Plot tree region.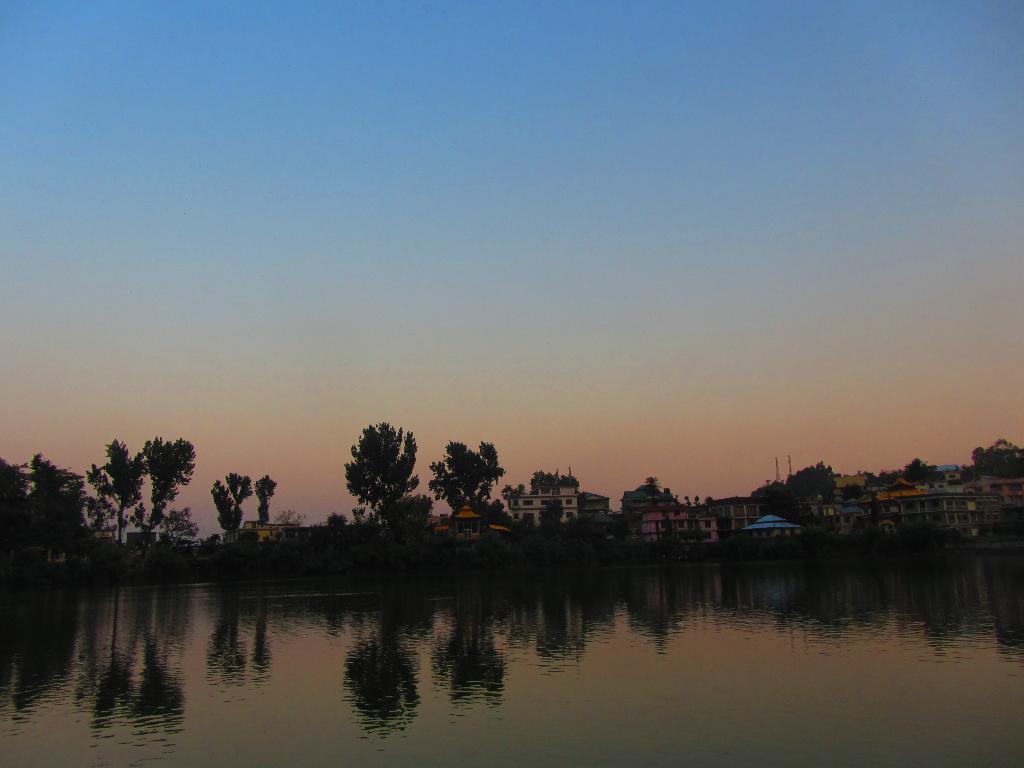
Plotted at (345,420,417,527).
